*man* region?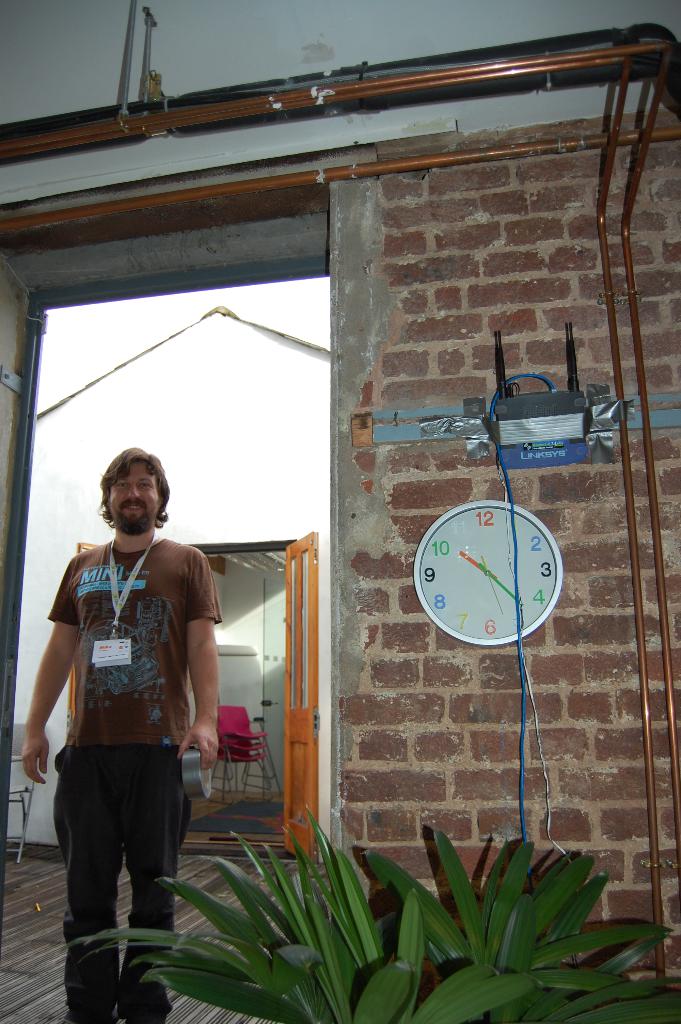
box=[27, 457, 226, 986]
